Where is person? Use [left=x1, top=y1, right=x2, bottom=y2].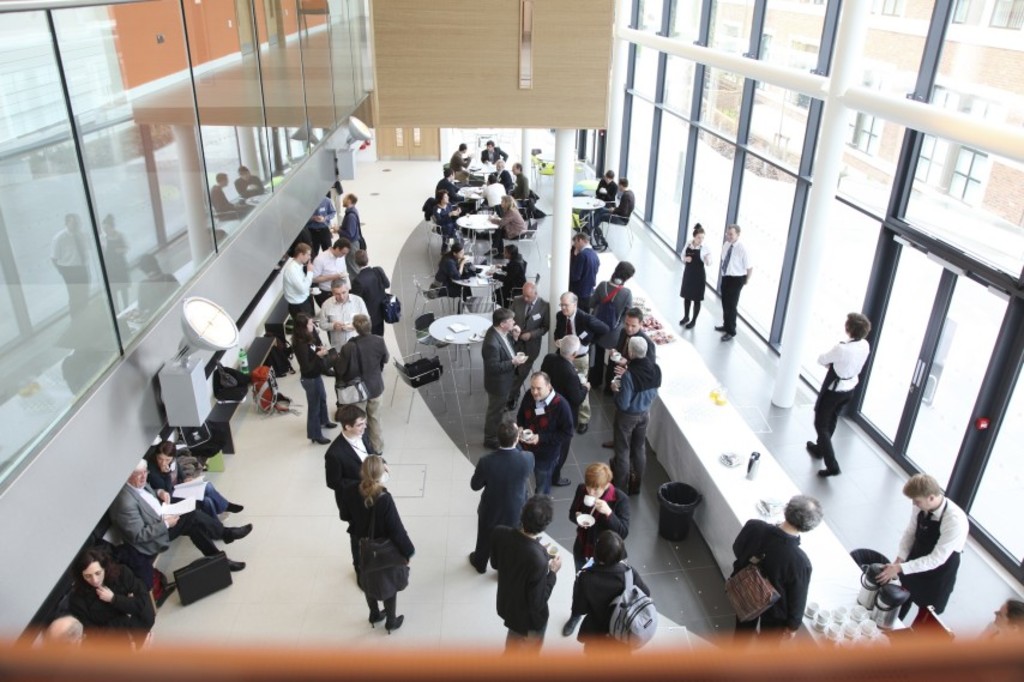
[left=311, top=194, right=343, bottom=228].
